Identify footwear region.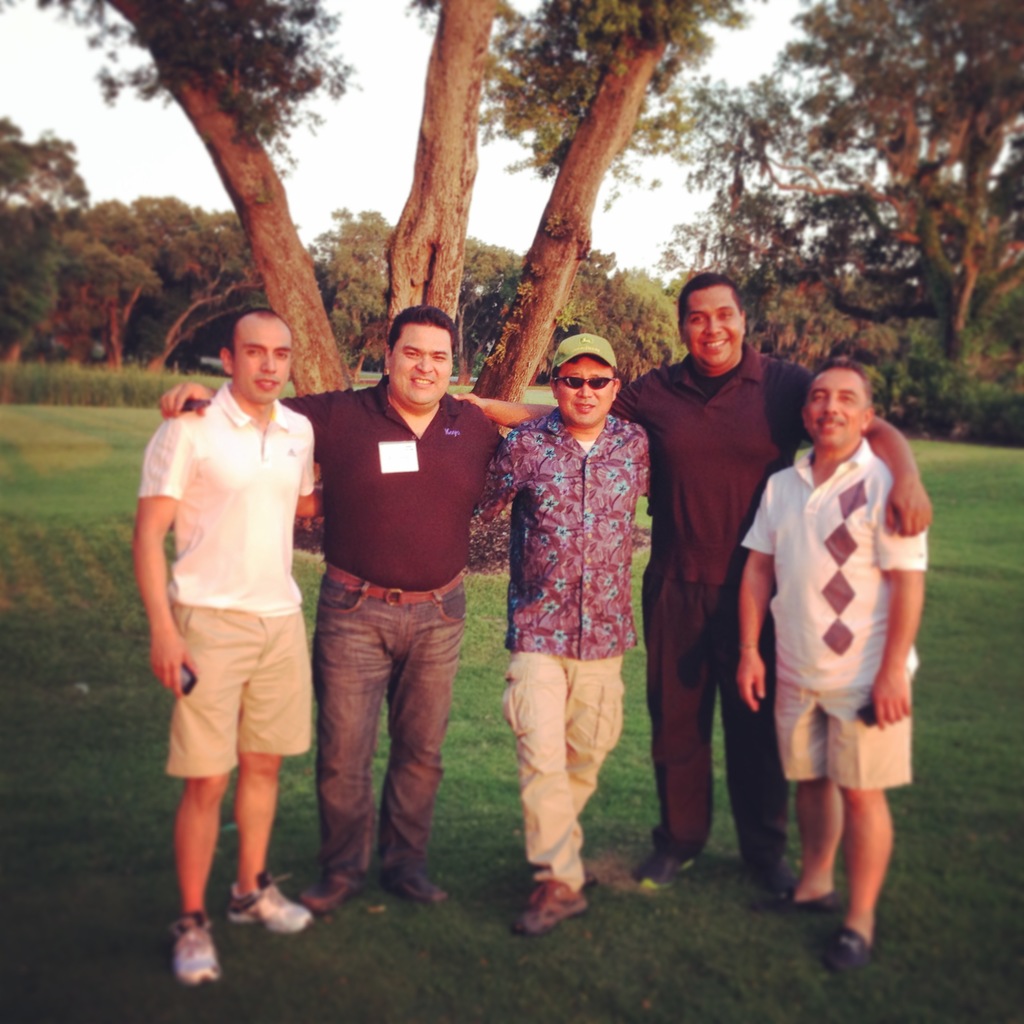
Region: {"x1": 757, "y1": 882, "x2": 839, "y2": 912}.
